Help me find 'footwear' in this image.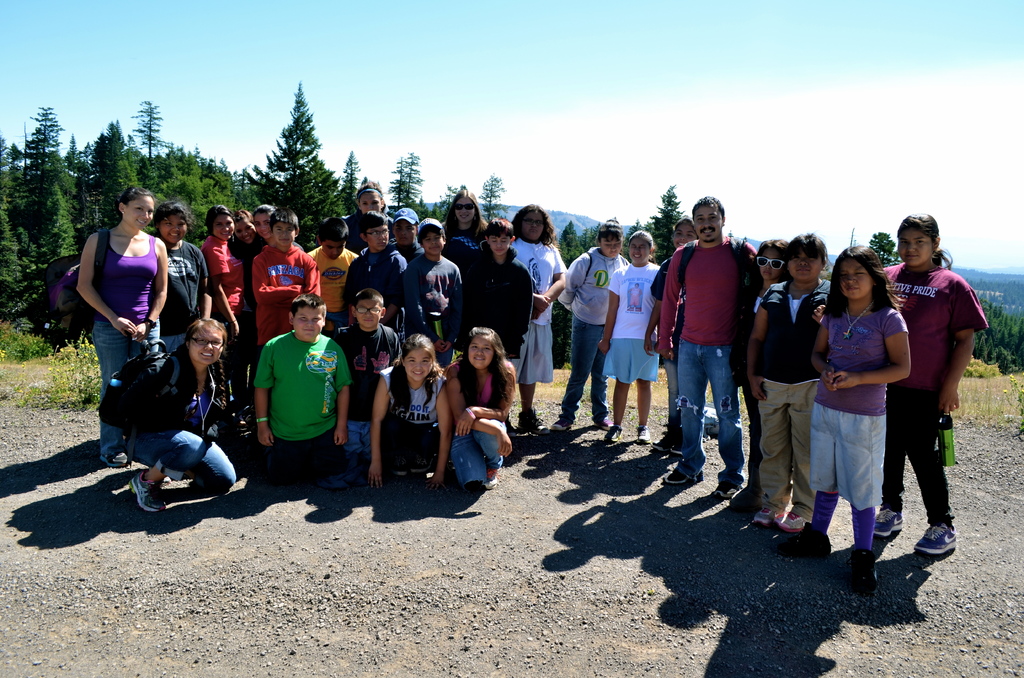
Found it: 484,465,501,490.
